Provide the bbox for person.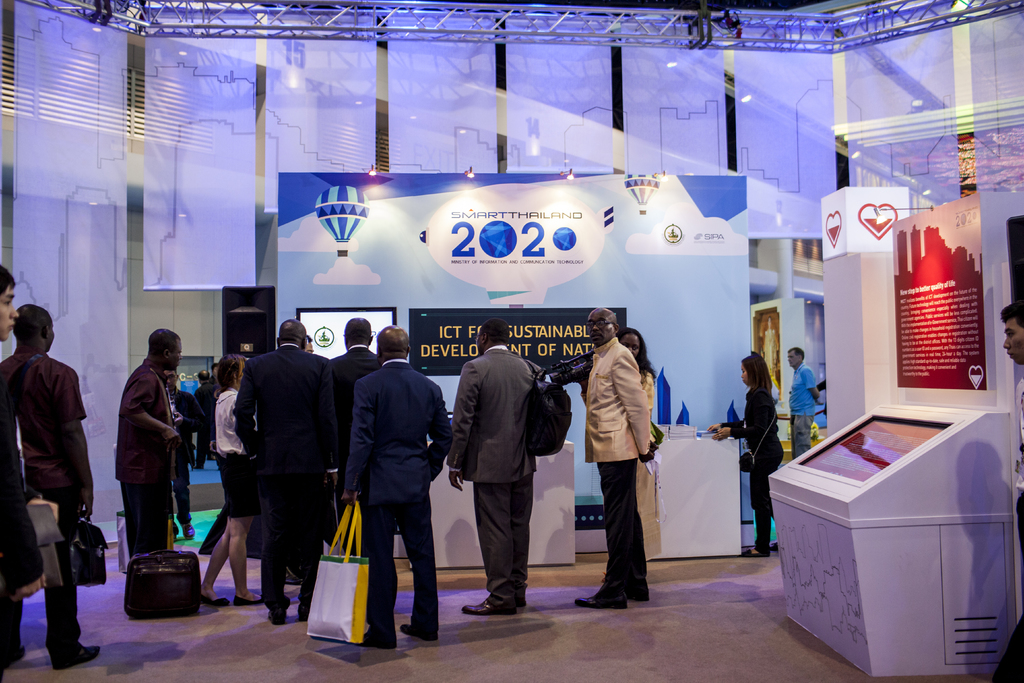
<box>618,330,664,543</box>.
